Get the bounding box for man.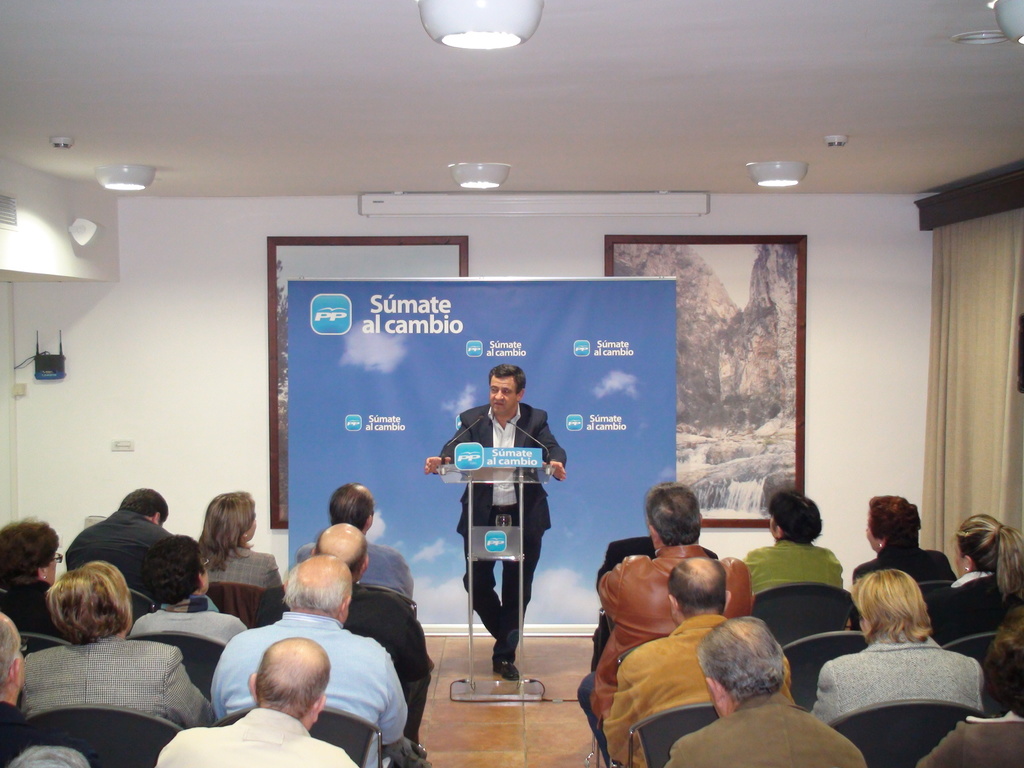
(x1=154, y1=639, x2=361, y2=767).
